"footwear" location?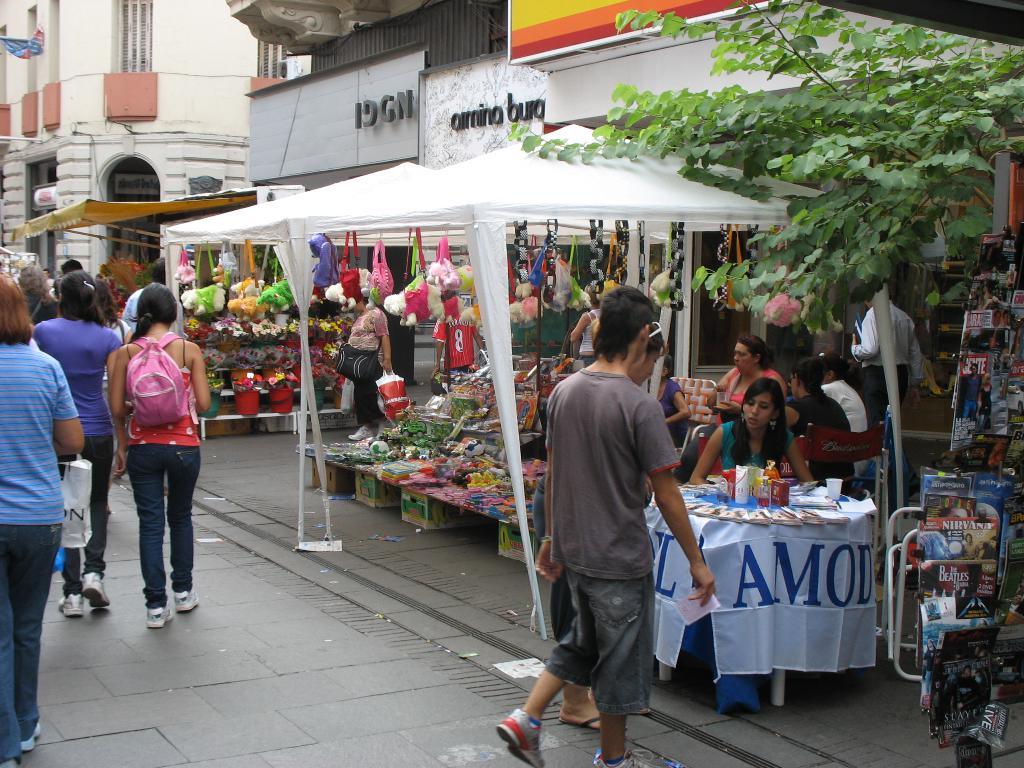
l=56, t=596, r=81, b=611
